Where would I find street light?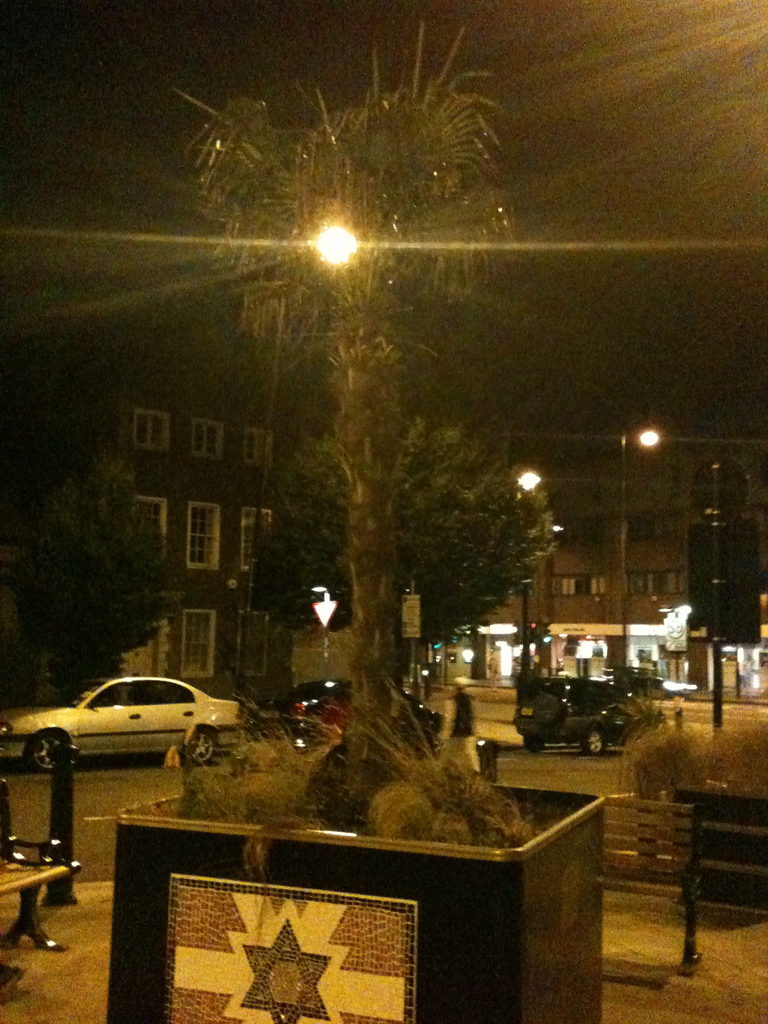
At bbox(612, 422, 671, 671).
